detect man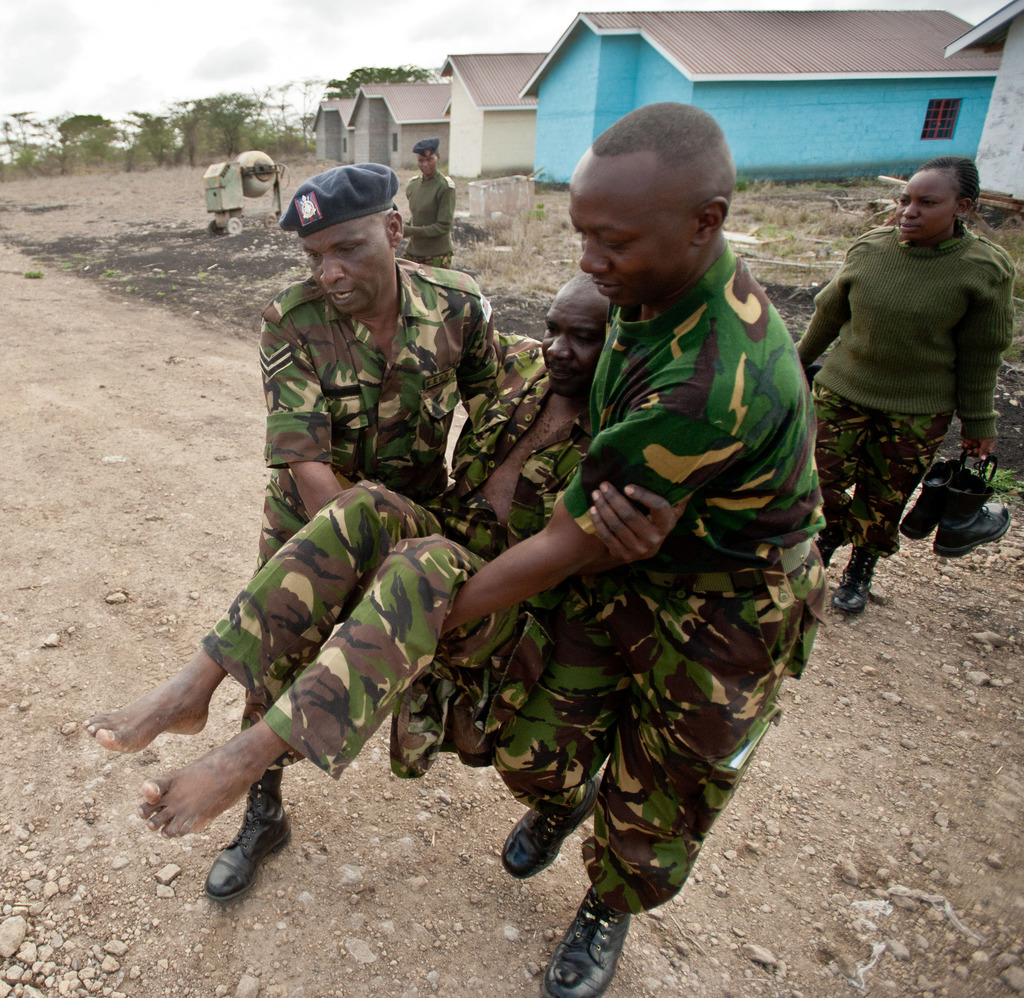
bbox=[200, 162, 536, 911]
